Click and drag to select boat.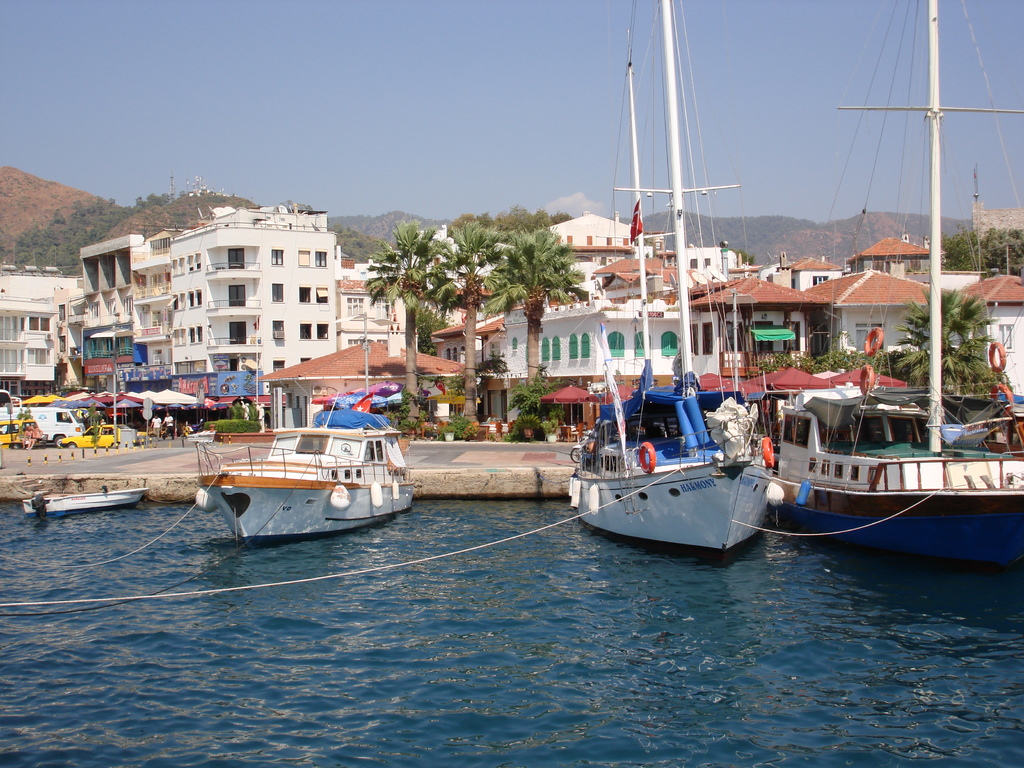
Selection: left=570, top=0, right=778, bottom=563.
